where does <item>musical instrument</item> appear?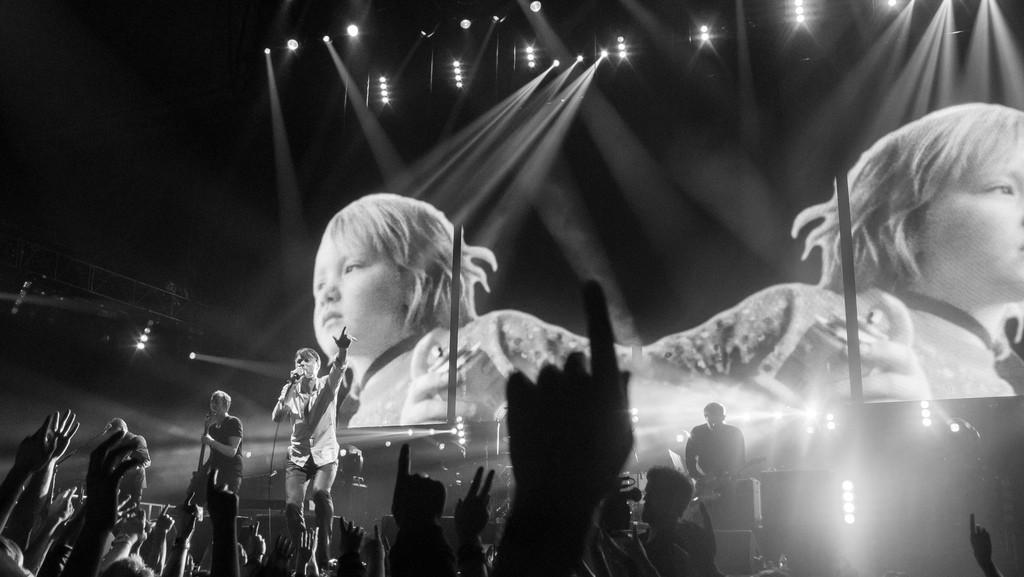
Appears at (189, 407, 220, 513).
